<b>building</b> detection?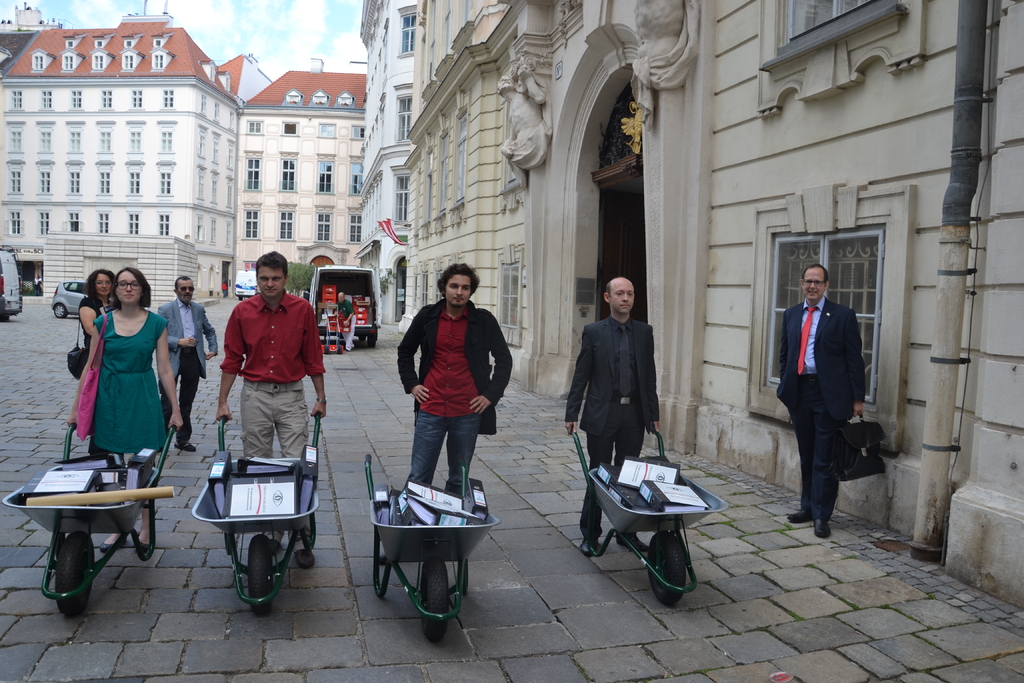
(403, 0, 1023, 595)
